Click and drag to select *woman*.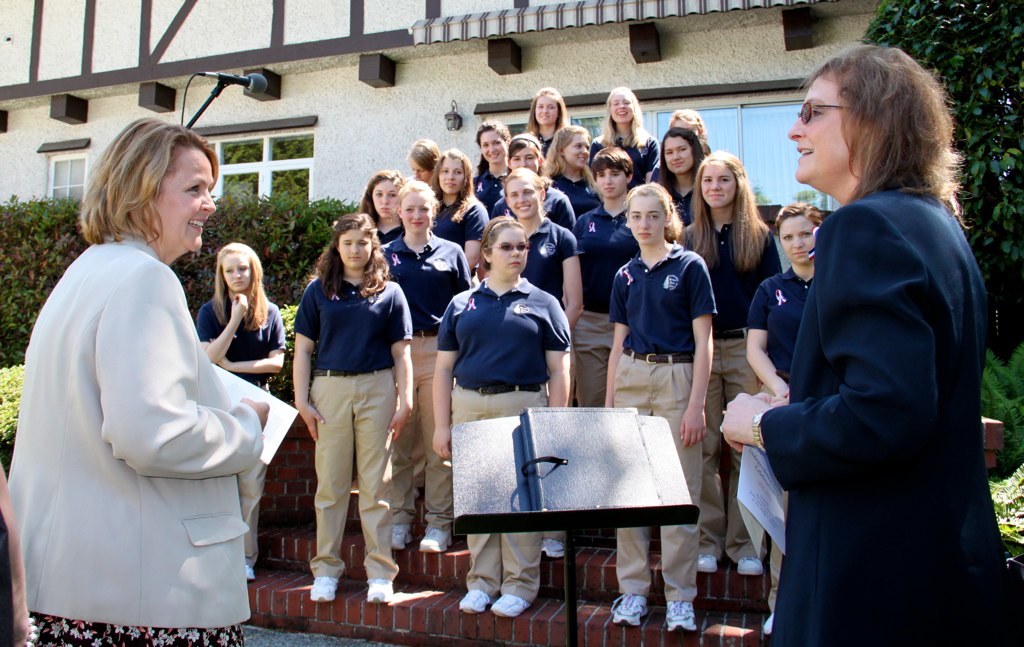
Selection: box=[25, 115, 272, 646].
